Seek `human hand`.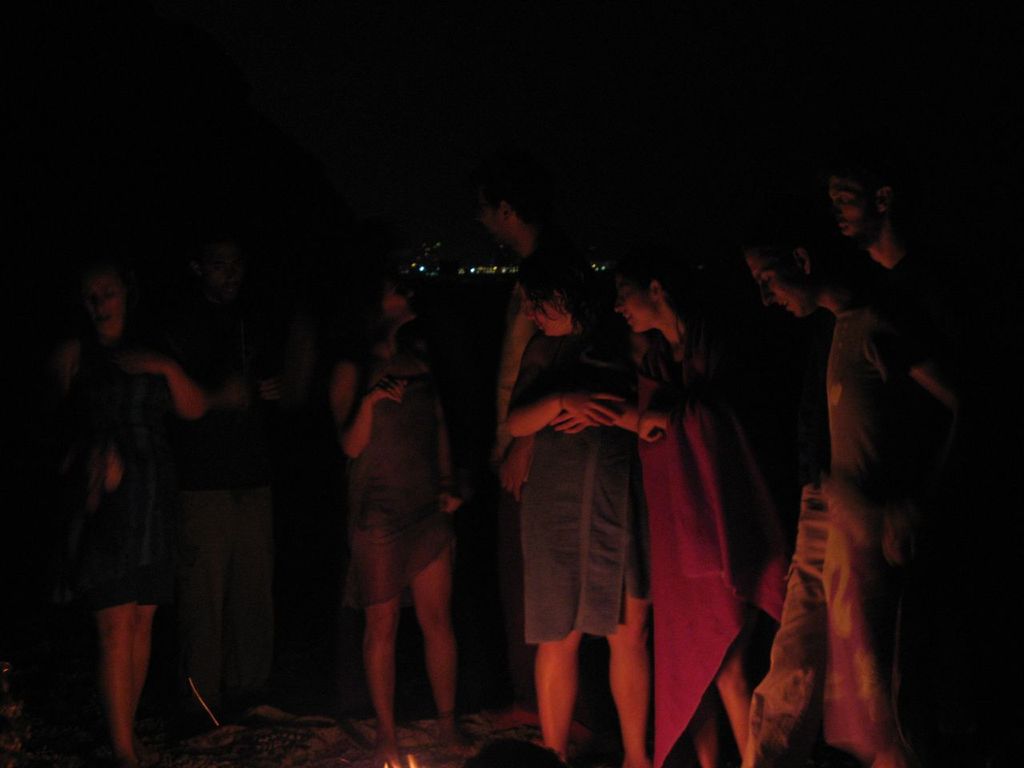
(left=90, top=440, right=130, bottom=492).
